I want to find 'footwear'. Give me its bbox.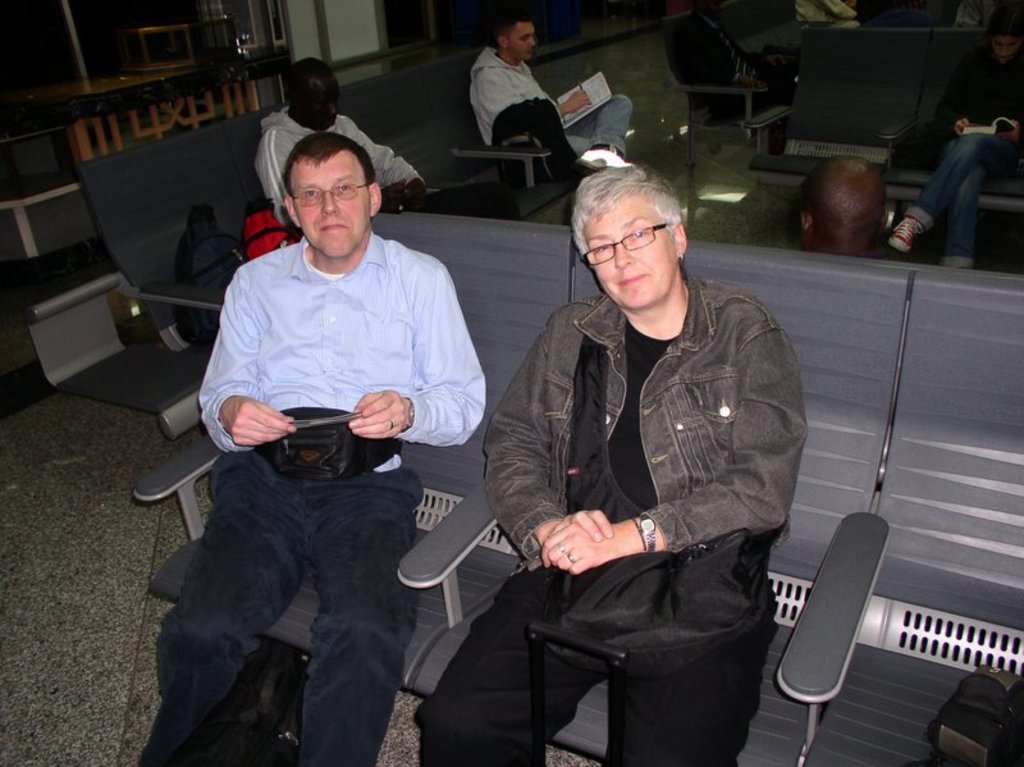
577,150,631,168.
